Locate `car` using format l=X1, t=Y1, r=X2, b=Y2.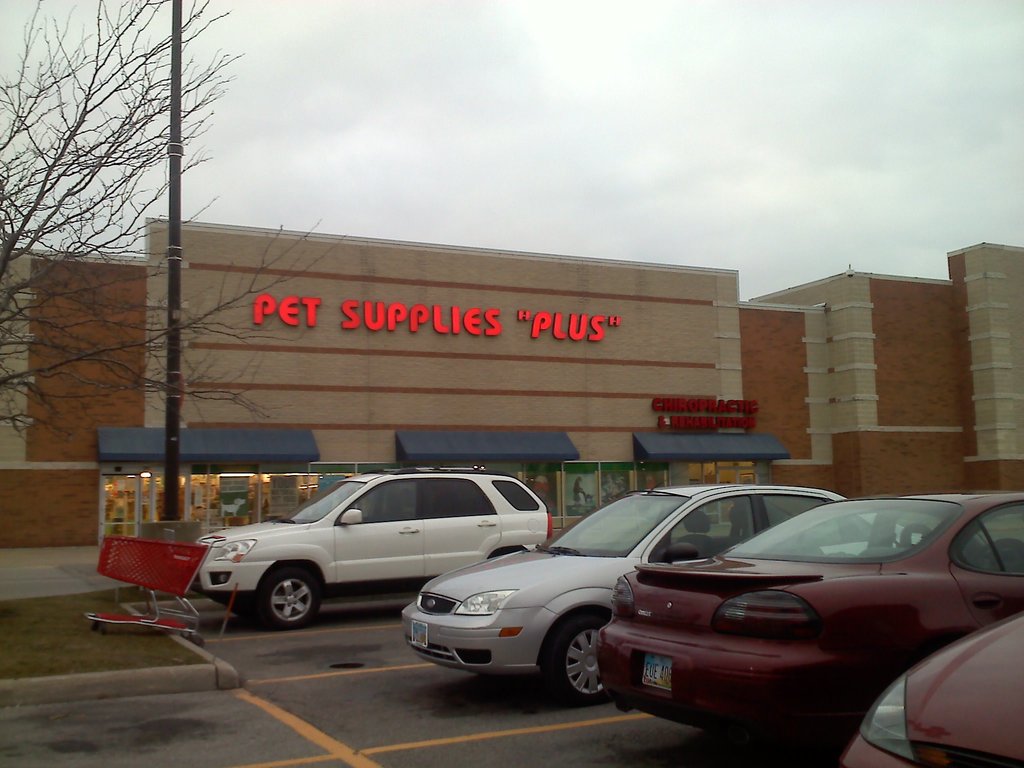
l=403, t=483, r=846, b=706.
